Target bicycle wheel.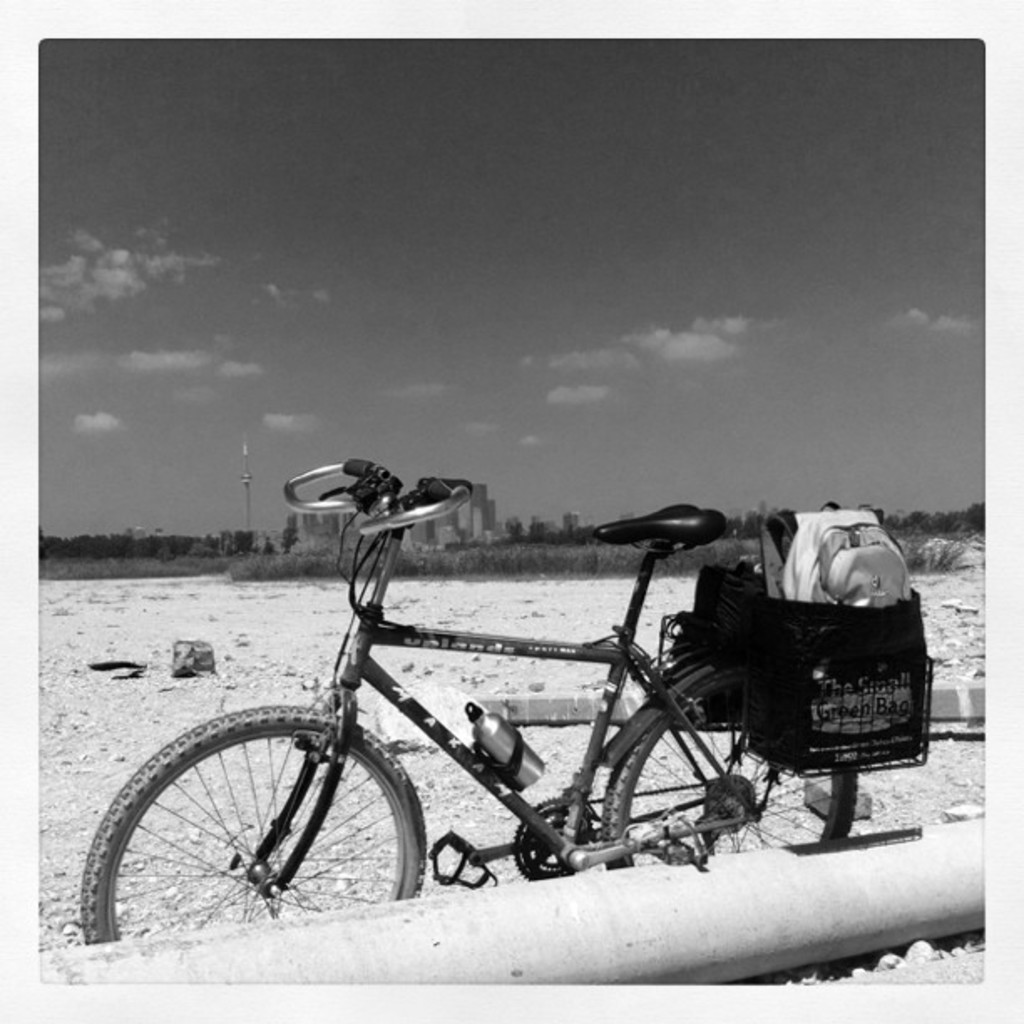
Target region: x1=594 y1=669 x2=865 y2=878.
